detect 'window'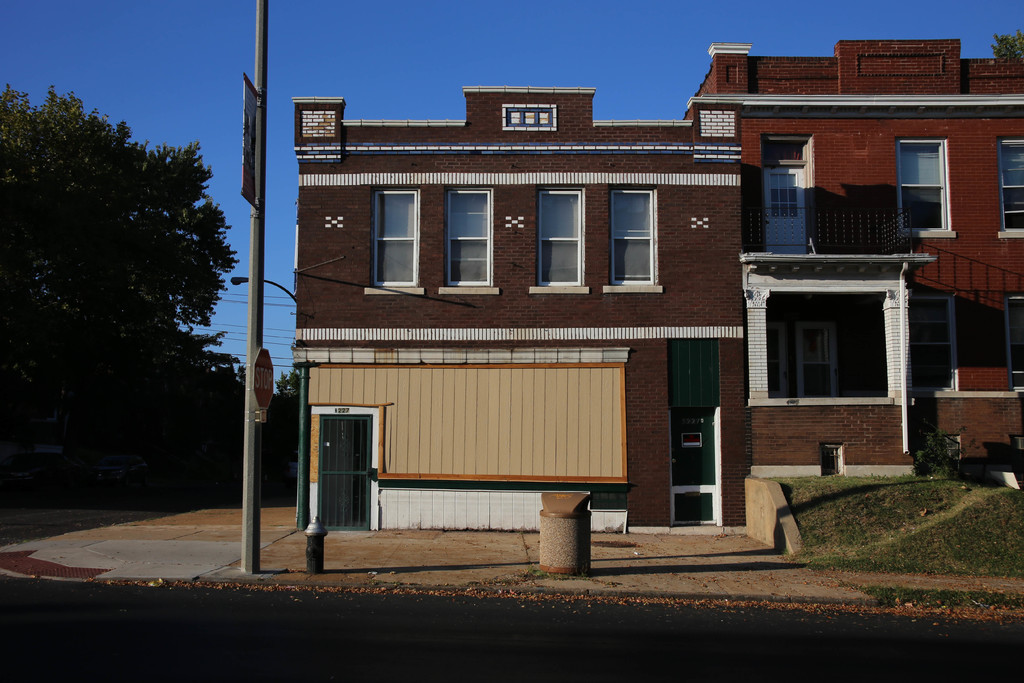
box(1000, 140, 1023, 231)
